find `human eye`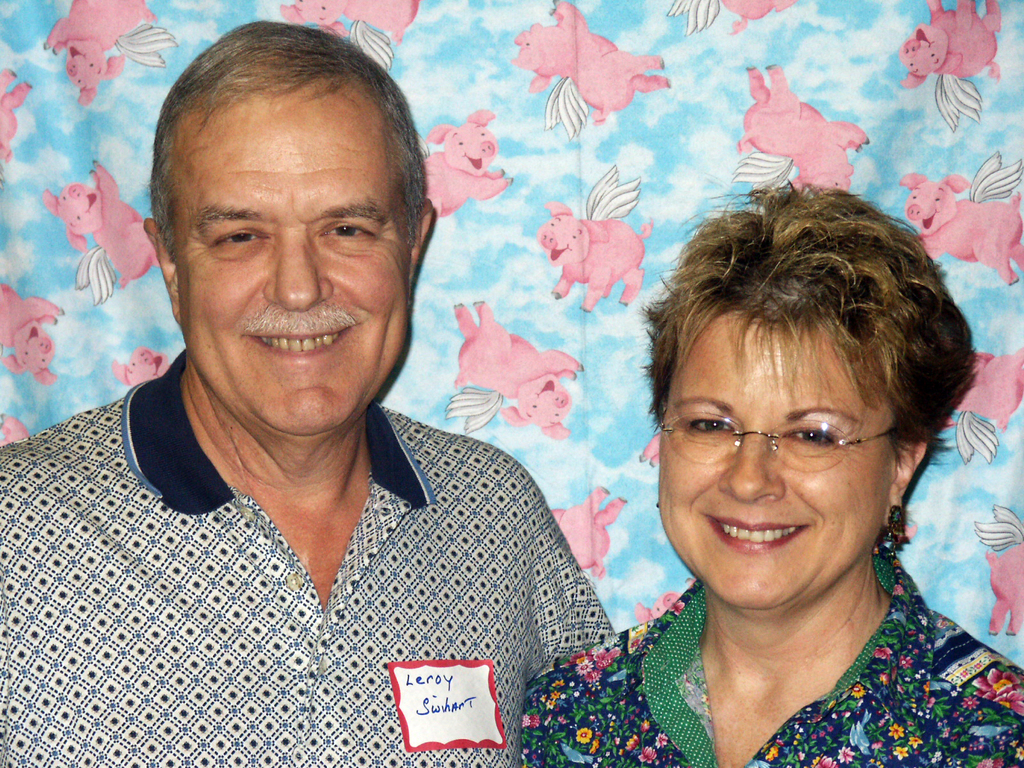
l=317, t=218, r=378, b=246
